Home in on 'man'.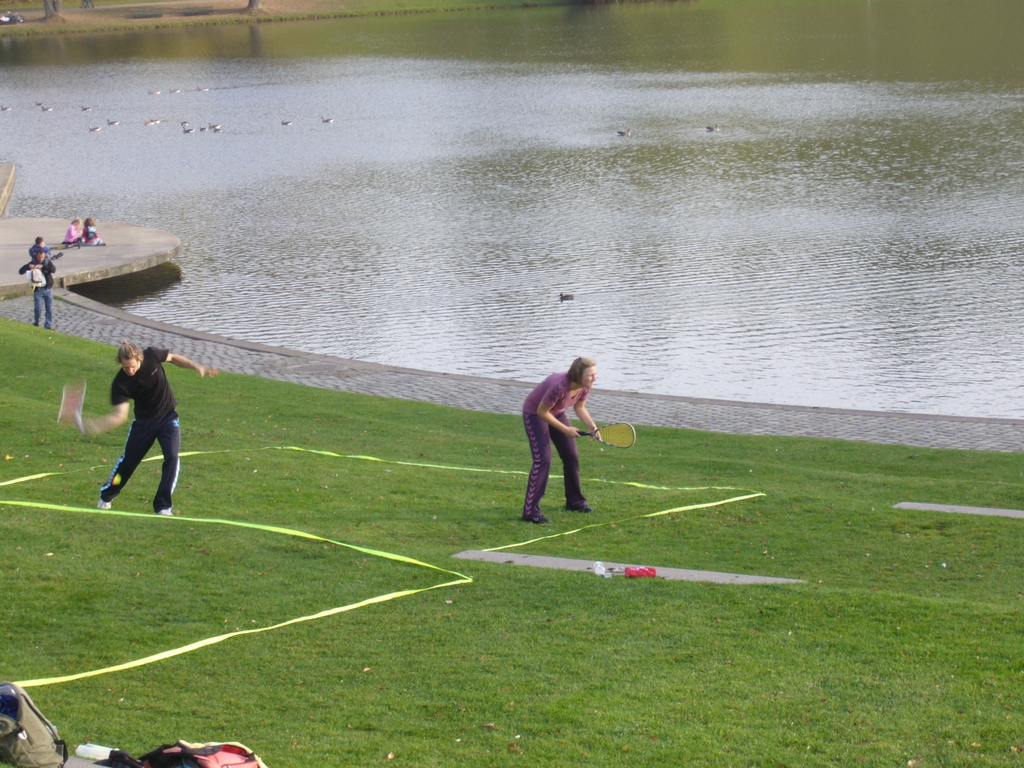
Homed in at 20 248 54 325.
